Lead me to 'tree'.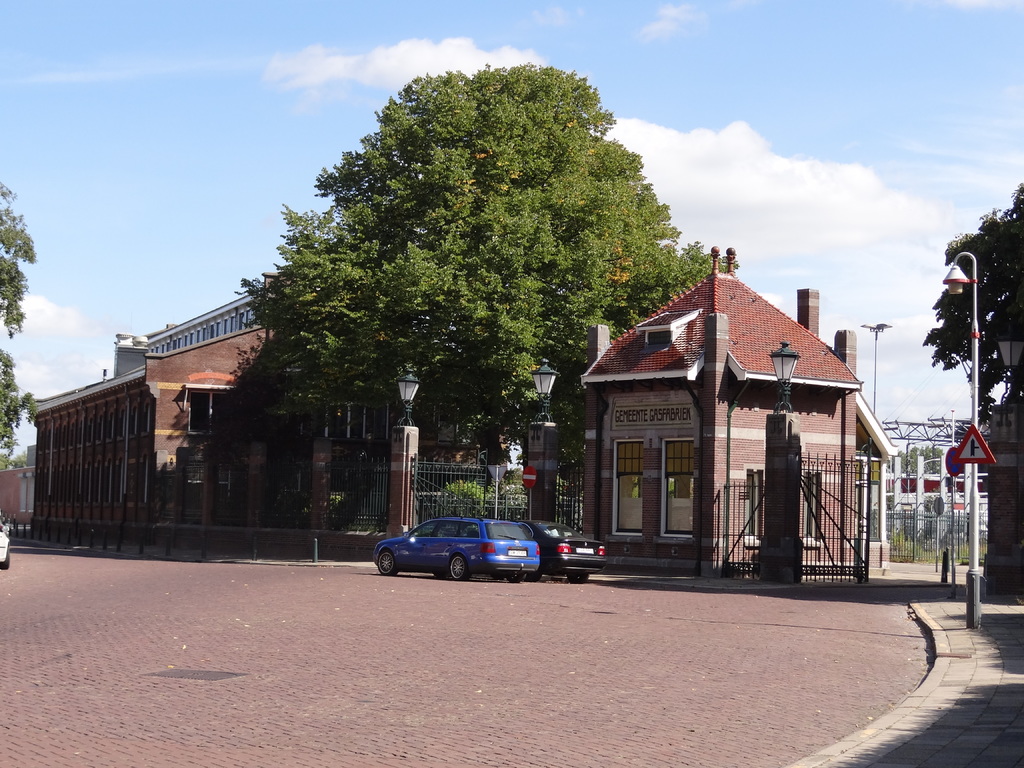
Lead to x1=882 y1=444 x2=950 y2=476.
